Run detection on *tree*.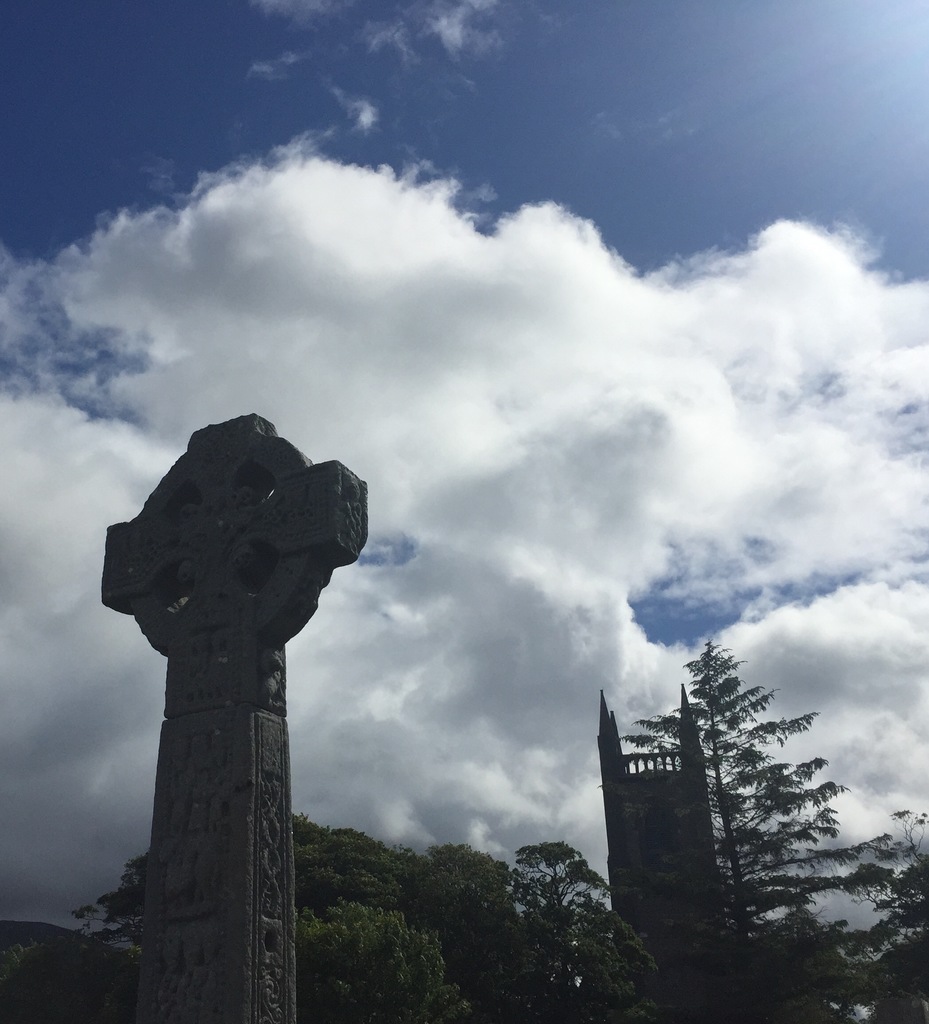
Result: {"left": 623, "top": 634, "right": 890, "bottom": 944}.
